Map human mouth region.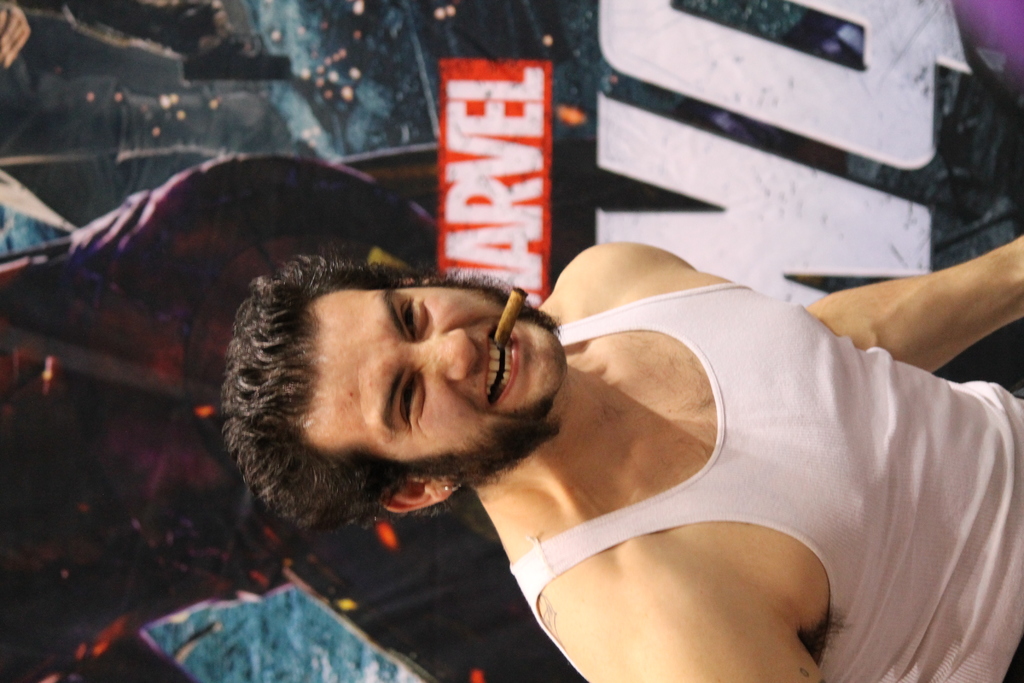
Mapped to [x1=483, y1=325, x2=516, y2=403].
